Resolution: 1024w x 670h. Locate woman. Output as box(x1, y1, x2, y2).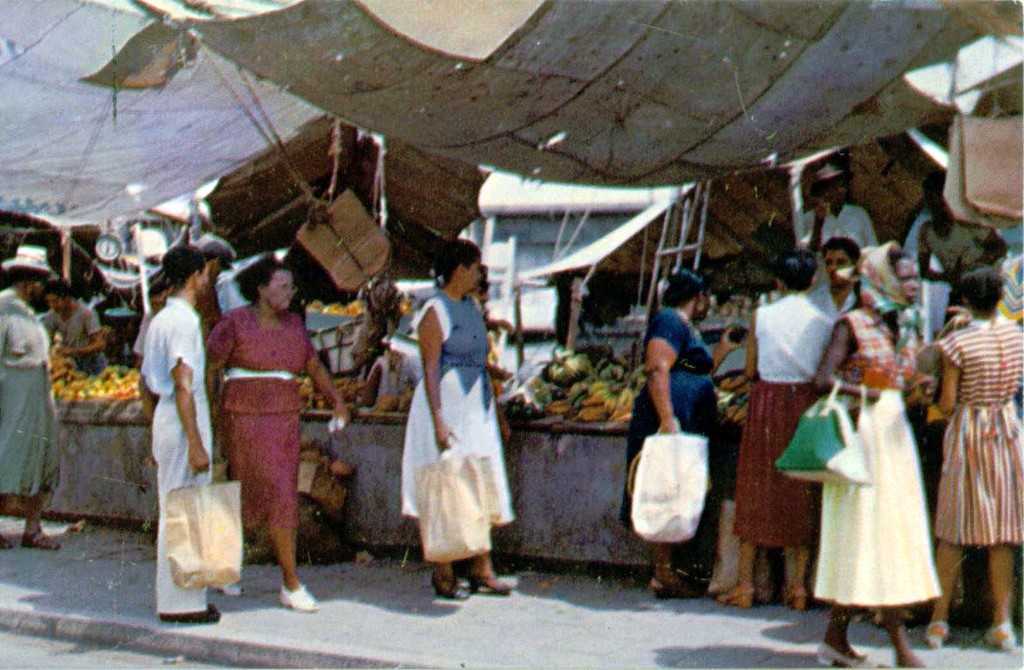
box(932, 268, 1019, 654).
